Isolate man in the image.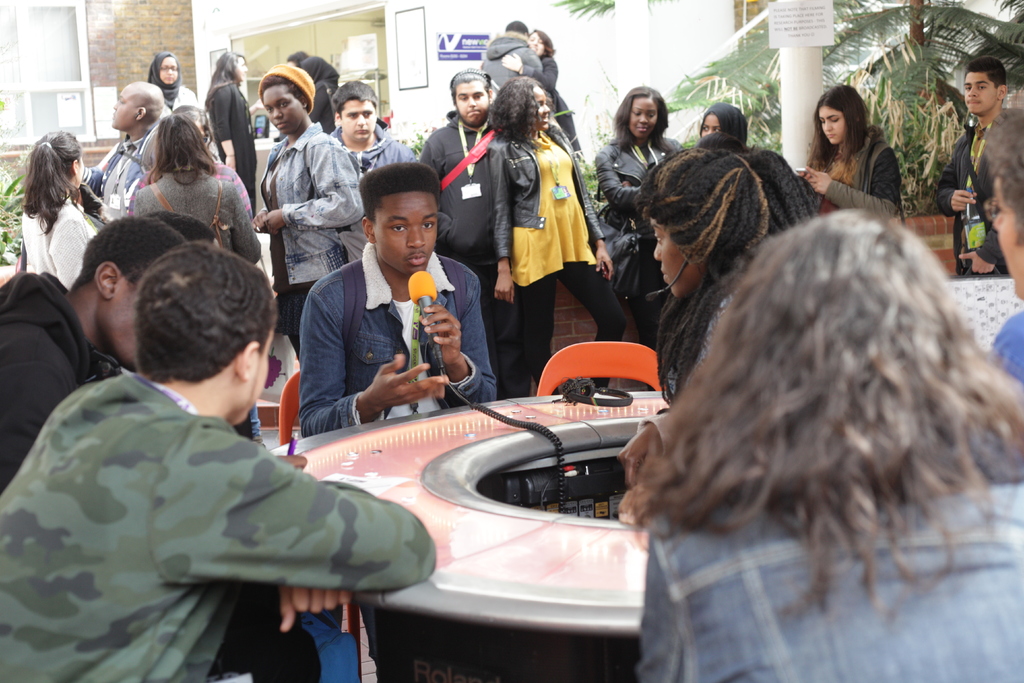
Isolated region: locate(11, 243, 436, 656).
